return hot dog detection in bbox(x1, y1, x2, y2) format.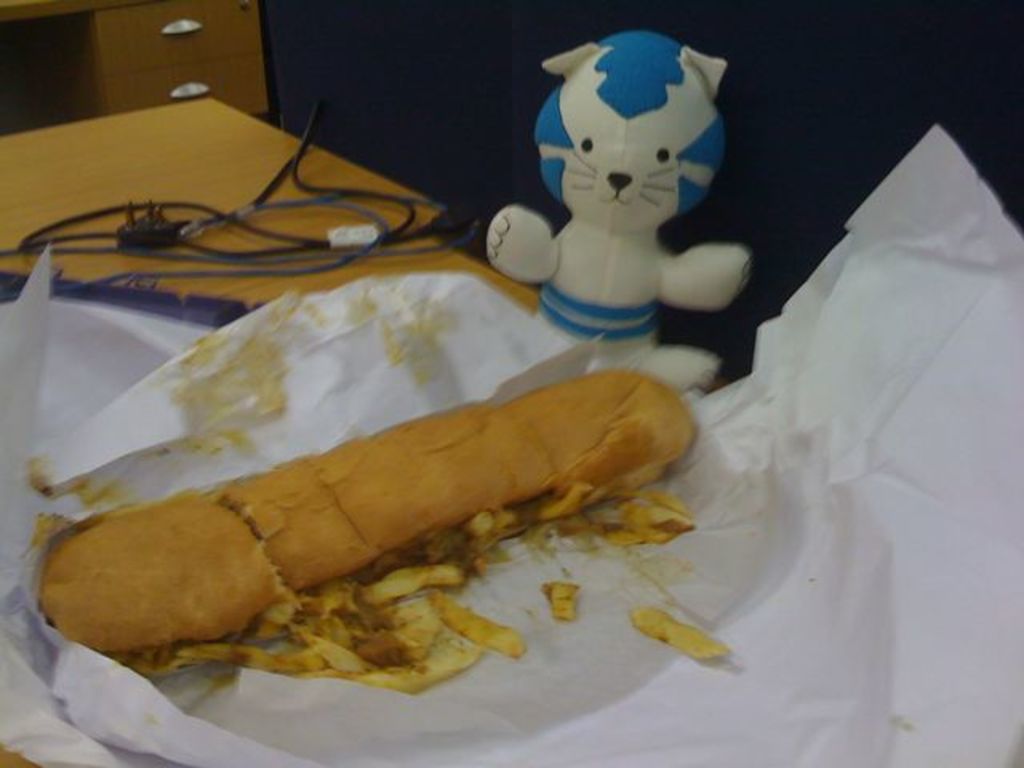
bbox(0, 261, 709, 686).
